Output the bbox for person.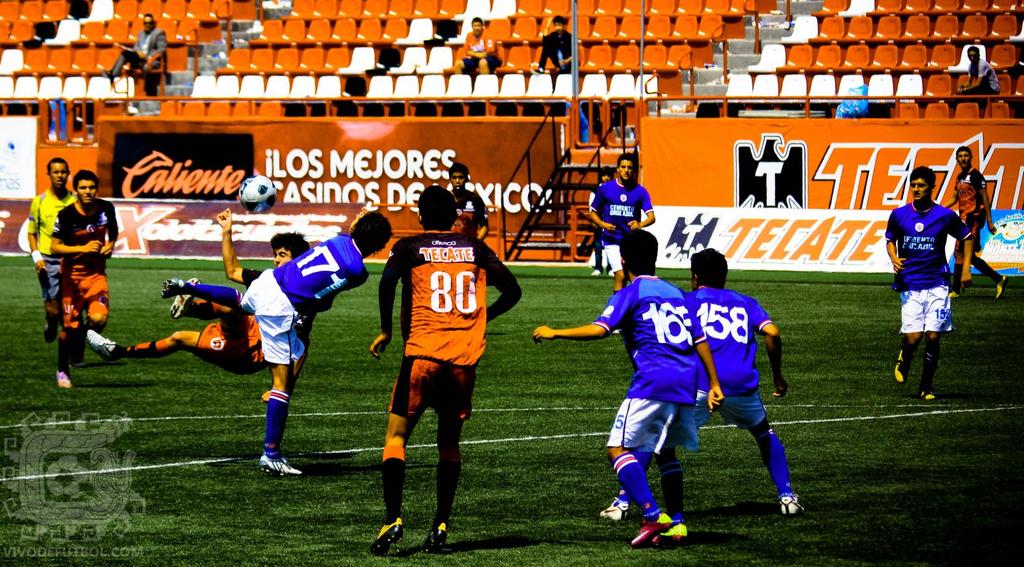
{"left": 963, "top": 47, "right": 1002, "bottom": 95}.
